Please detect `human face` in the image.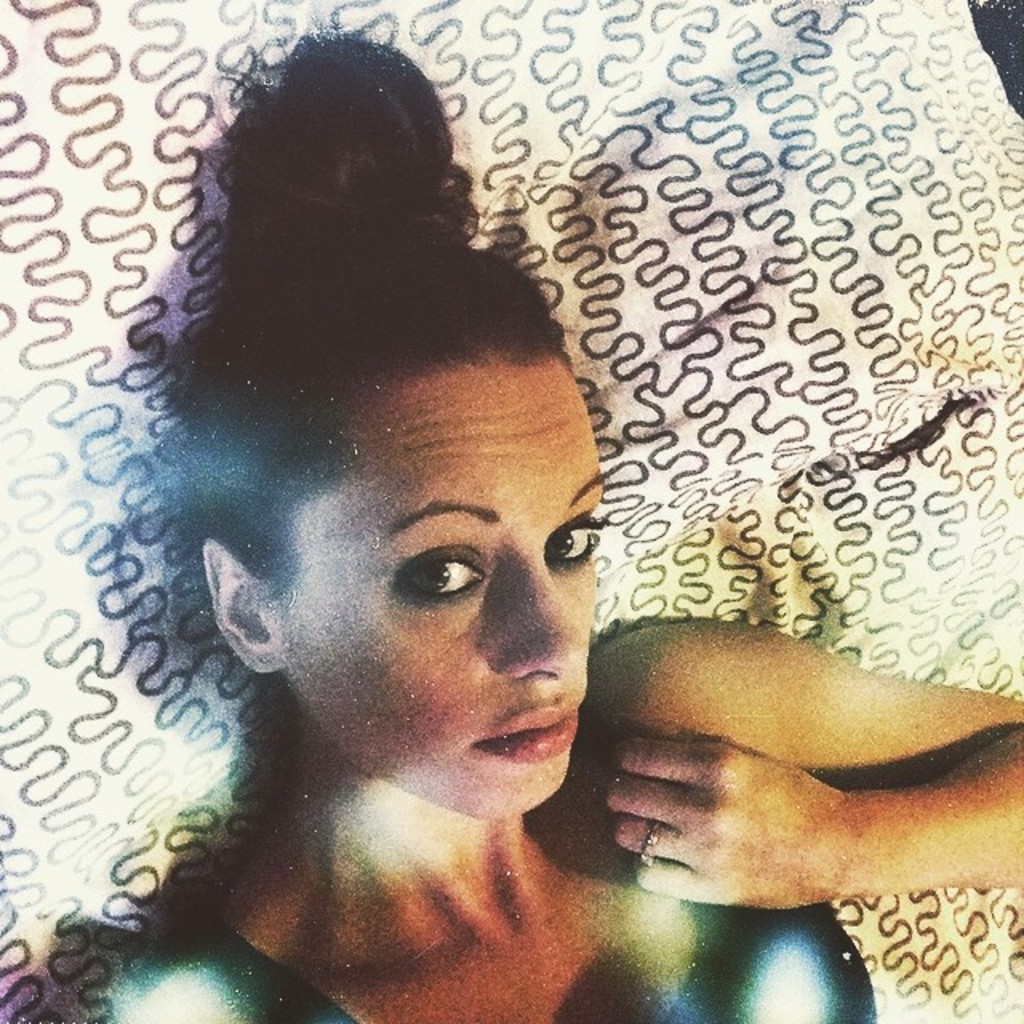
264 365 605 816.
